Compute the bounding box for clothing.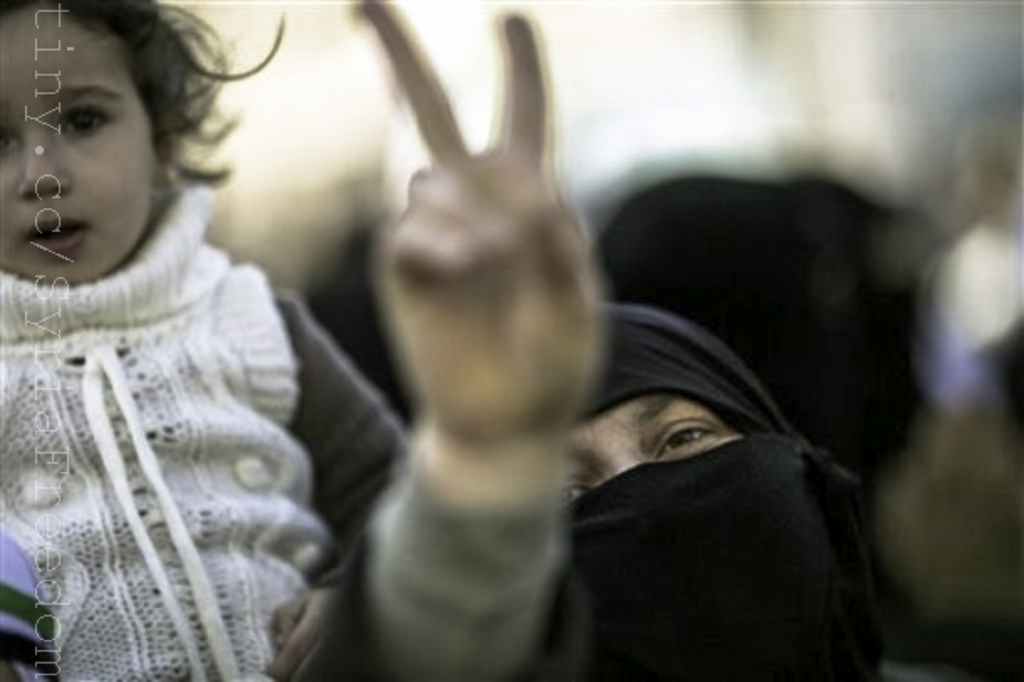
<bbox>302, 302, 888, 680</bbox>.
